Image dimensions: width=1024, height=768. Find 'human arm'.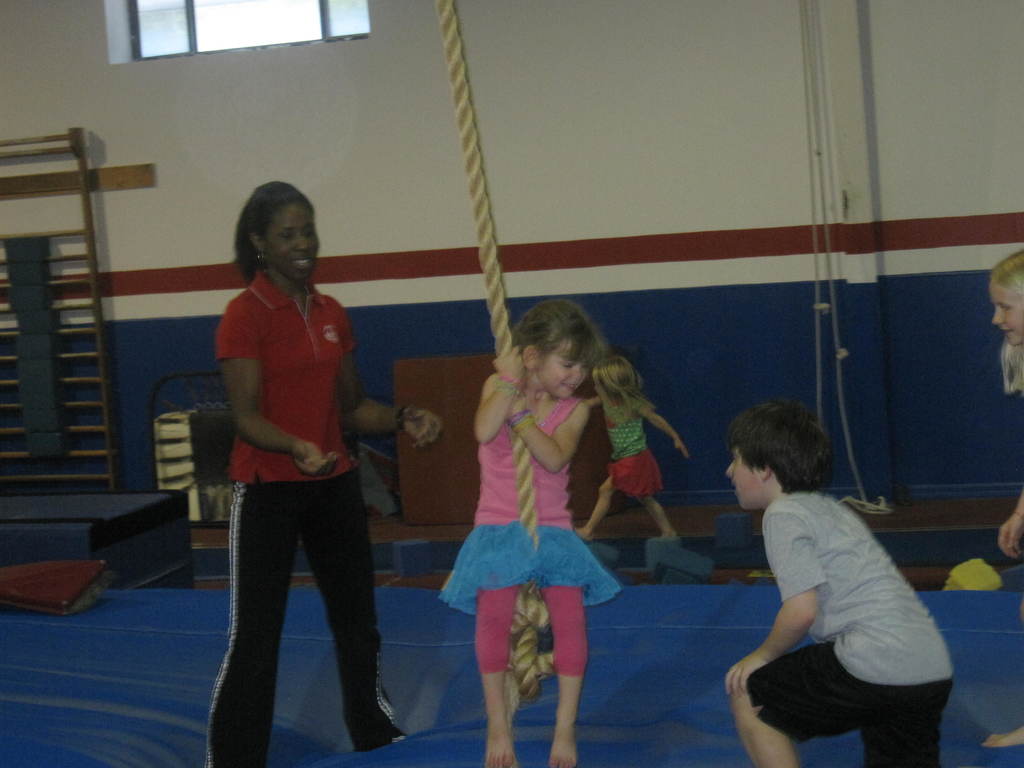
(590, 395, 606, 408).
